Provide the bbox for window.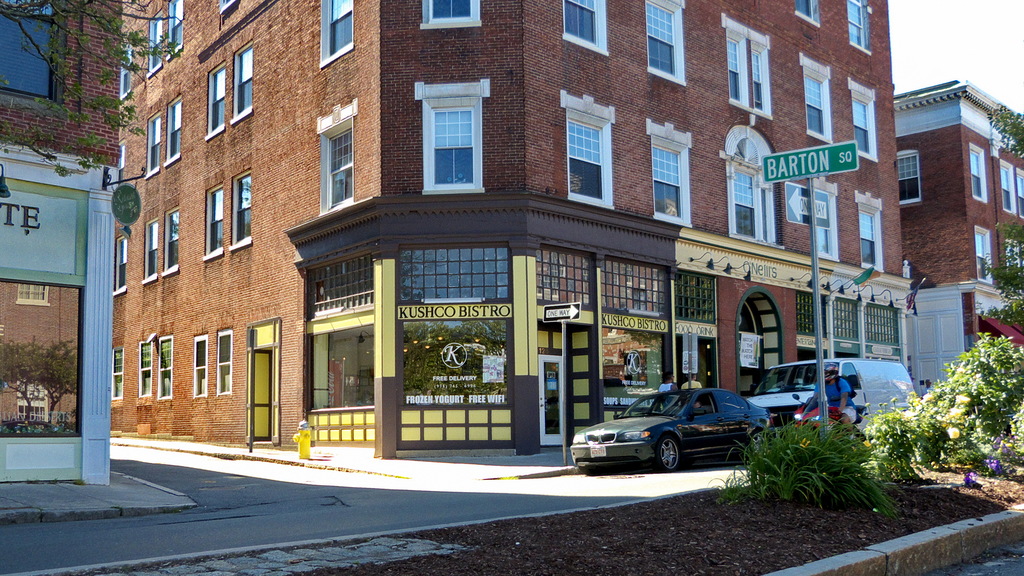
locate(111, 40, 141, 96).
